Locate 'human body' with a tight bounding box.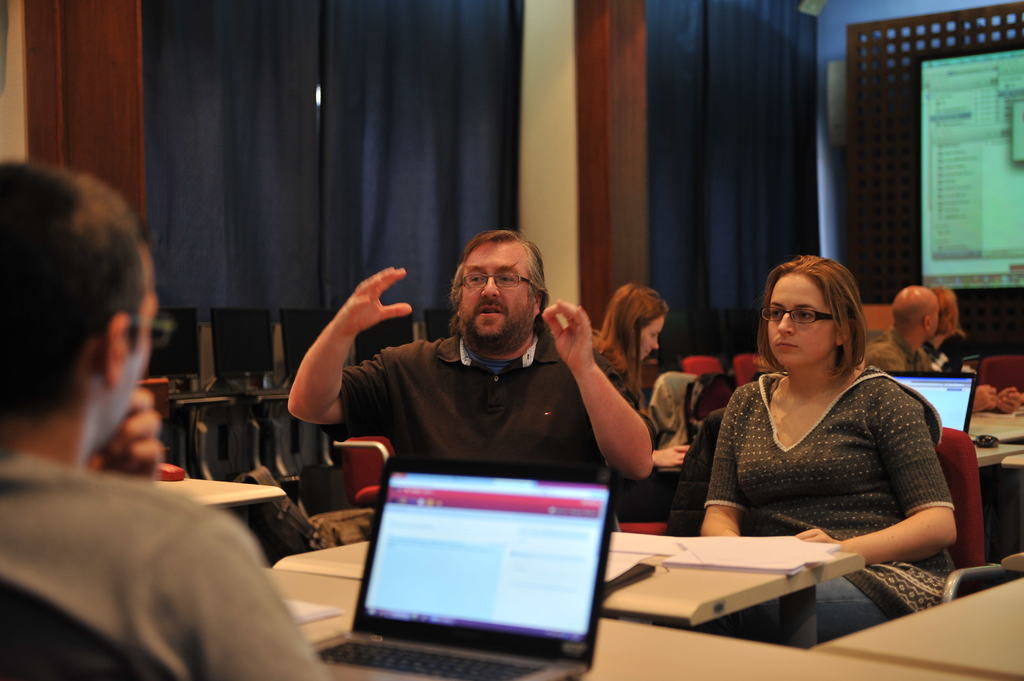
(867,332,946,376).
